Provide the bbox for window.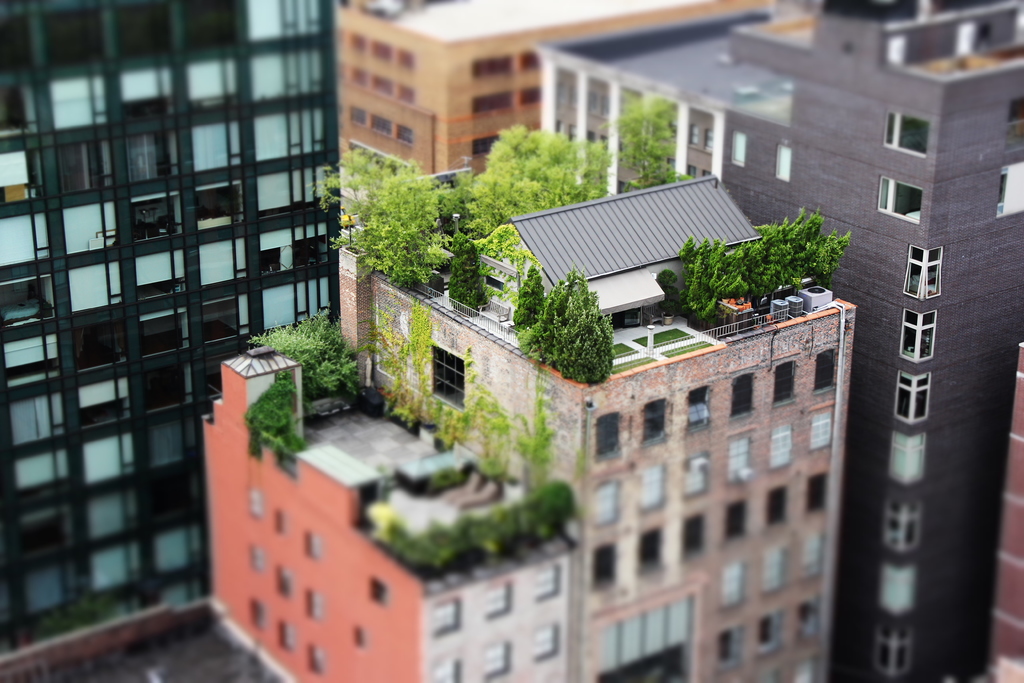
373:76:392:95.
